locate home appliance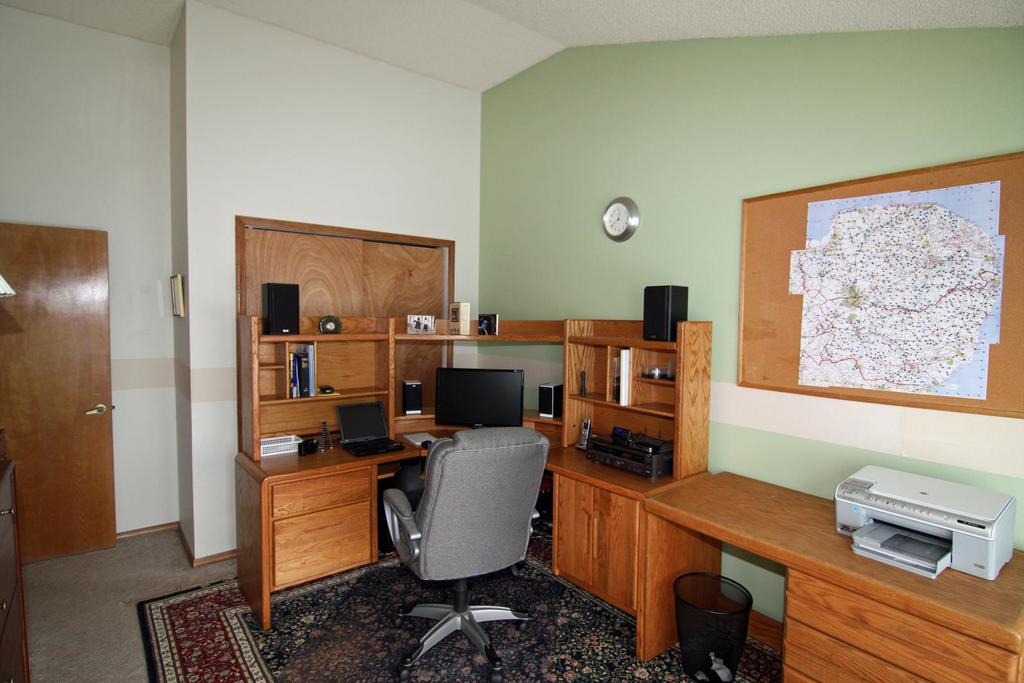
l=259, t=280, r=305, b=332
